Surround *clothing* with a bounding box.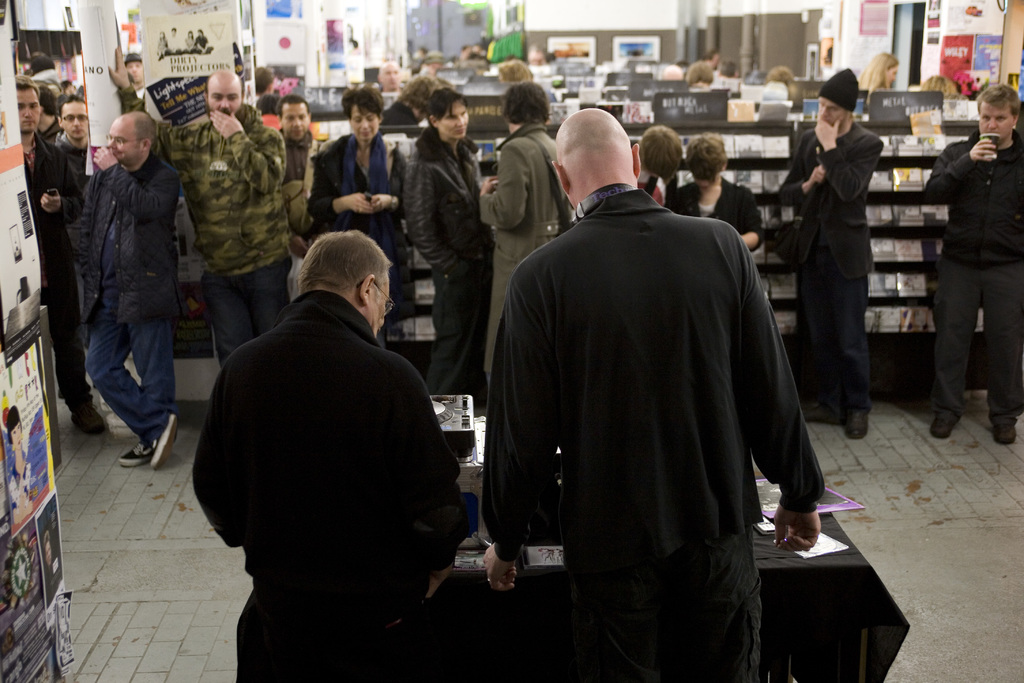
left=493, top=167, right=822, bottom=654.
